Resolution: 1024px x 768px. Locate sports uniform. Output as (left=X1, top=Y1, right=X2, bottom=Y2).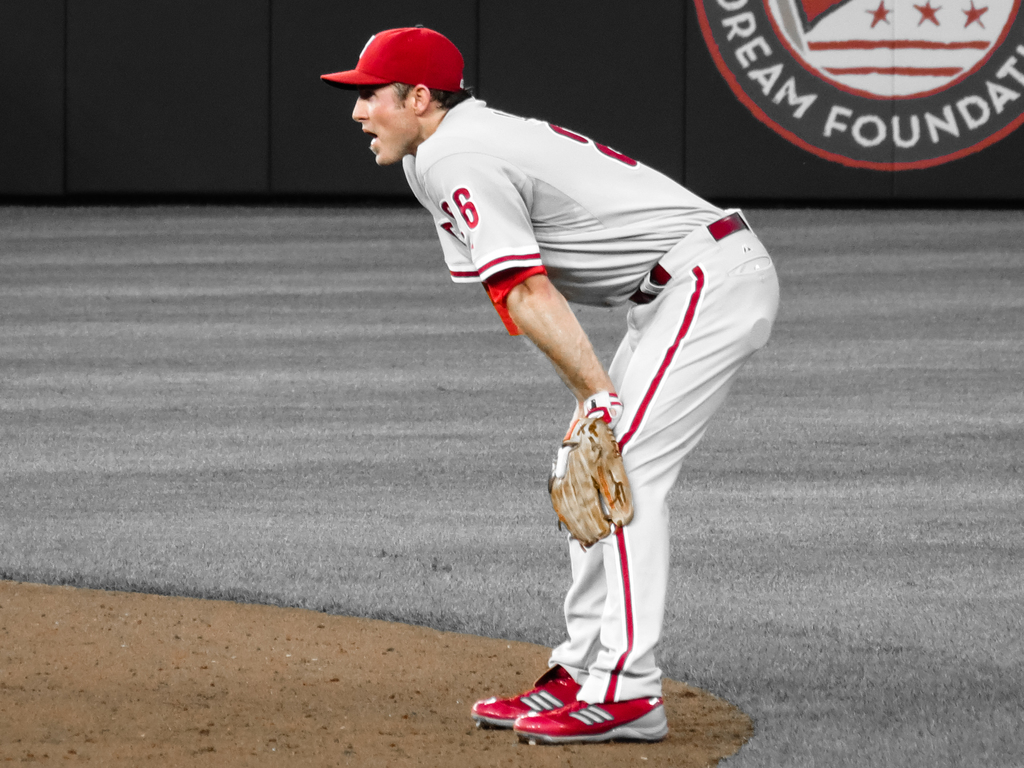
(left=310, top=20, right=787, bottom=748).
